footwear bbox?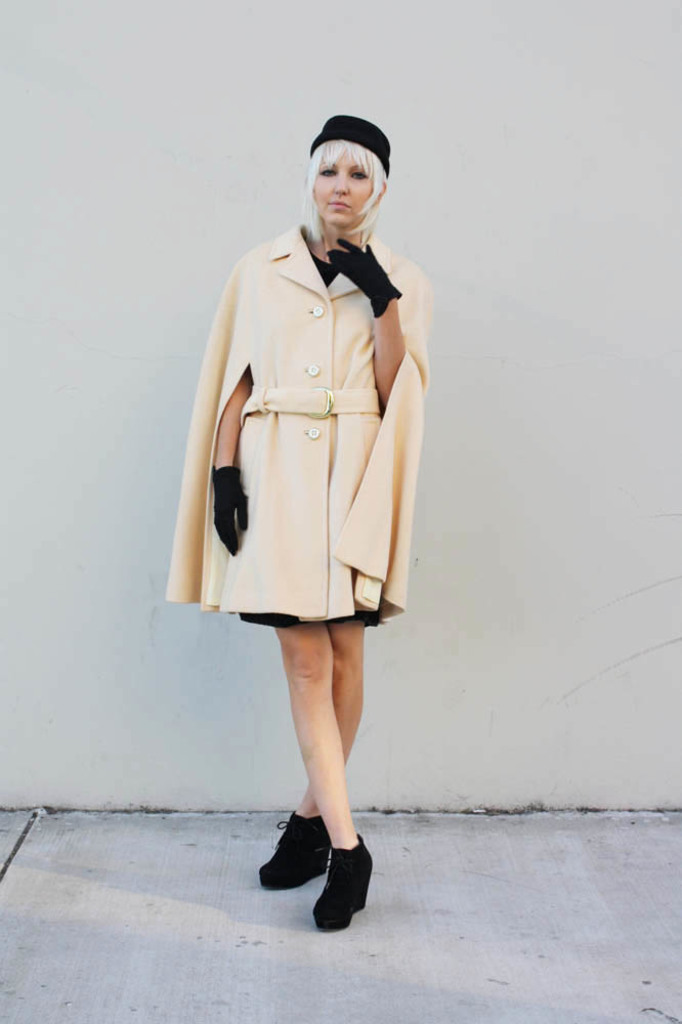
detection(313, 831, 376, 928)
